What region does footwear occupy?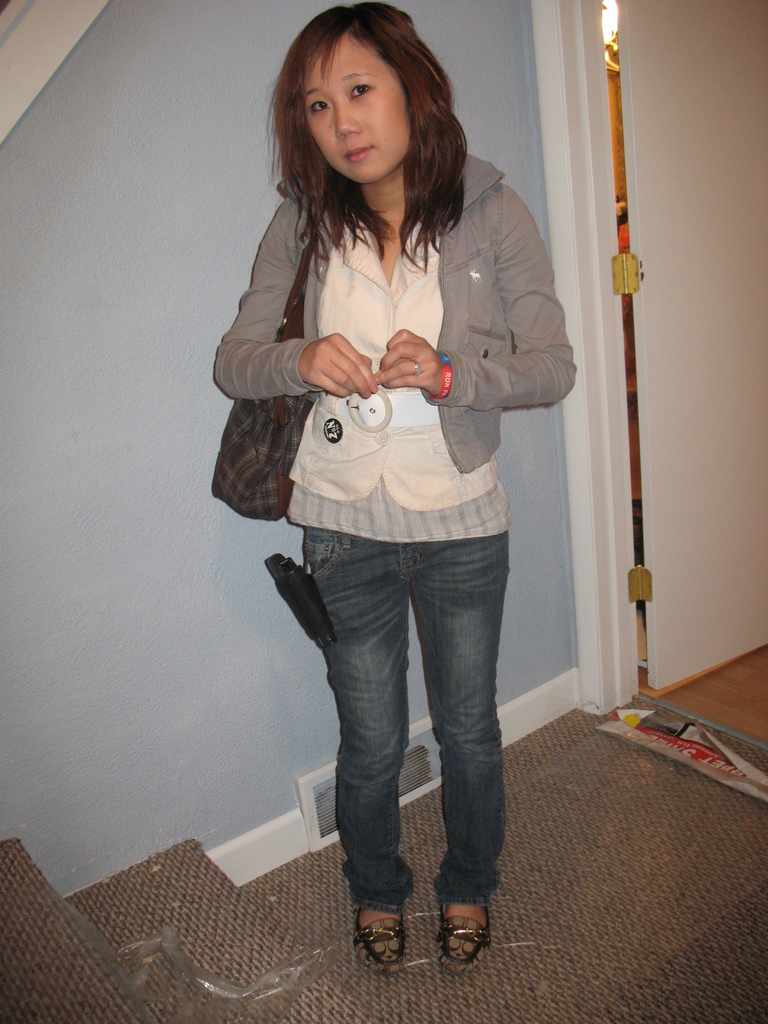
360/875/483/968.
